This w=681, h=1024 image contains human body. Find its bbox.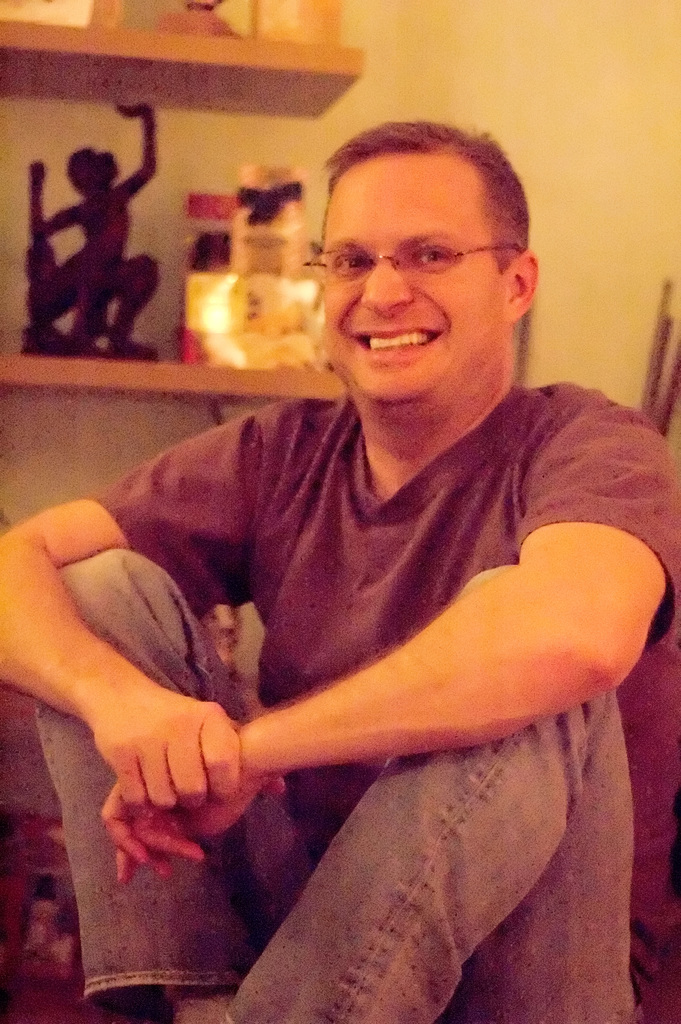
12, 241, 654, 1023.
